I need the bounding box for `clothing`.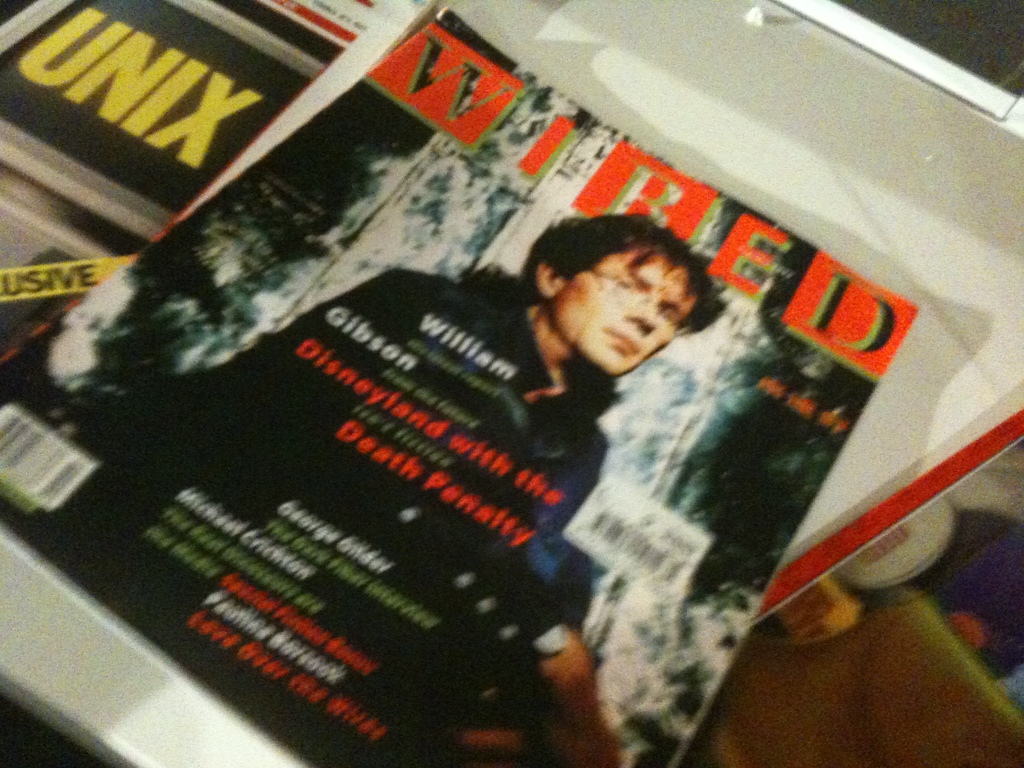
Here it is: x1=115 y1=266 x2=589 y2=714.
